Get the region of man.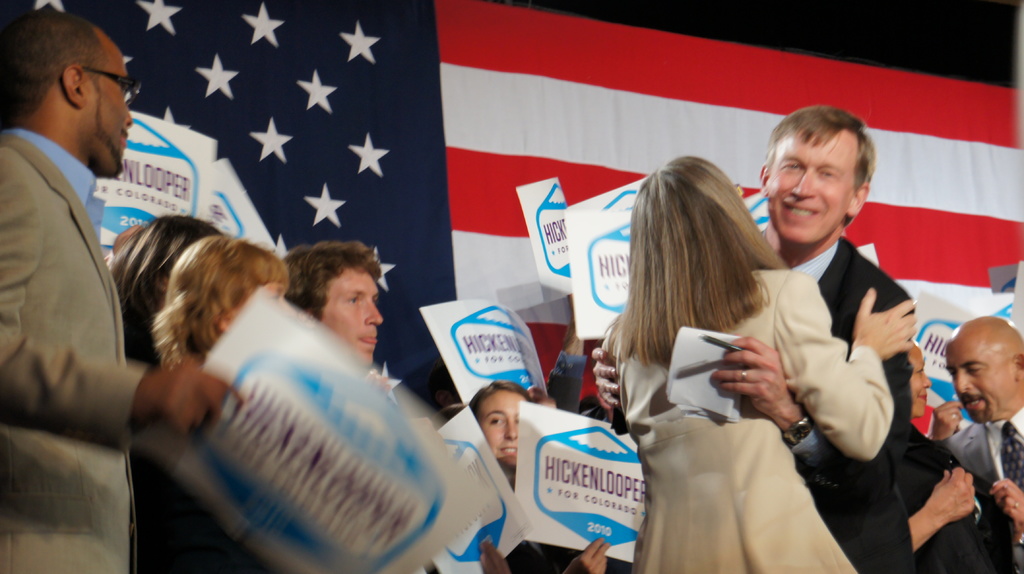
732, 102, 932, 546.
